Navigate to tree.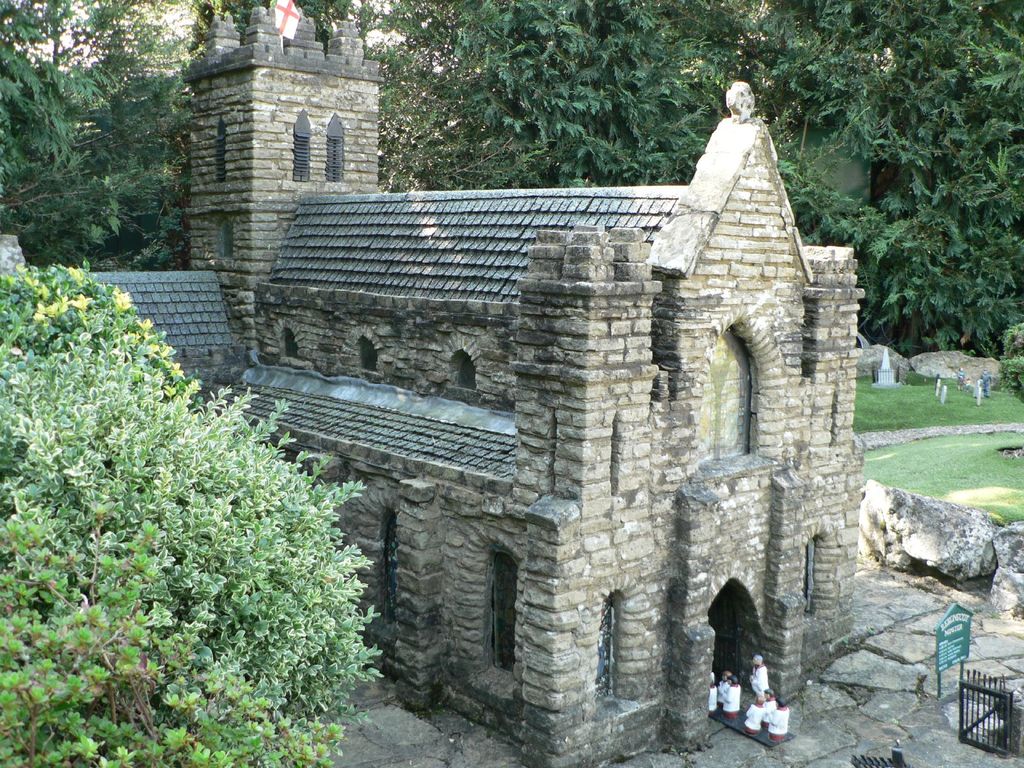
Navigation target: region(0, 3, 194, 267).
